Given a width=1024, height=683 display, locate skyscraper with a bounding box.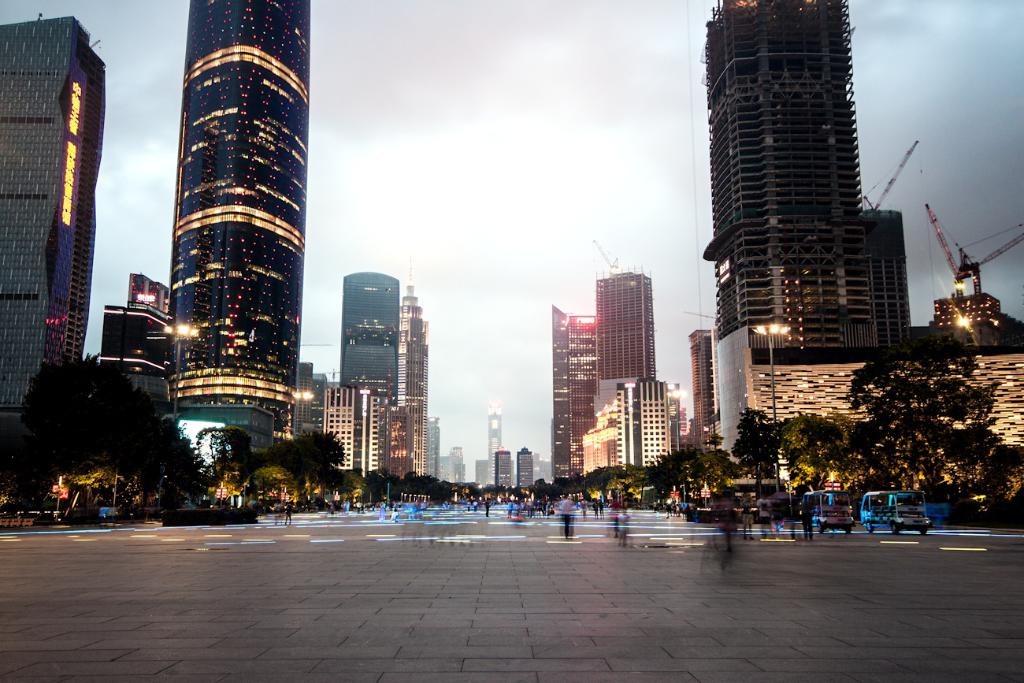
Located: pyautogui.locateOnScreen(338, 273, 400, 405).
